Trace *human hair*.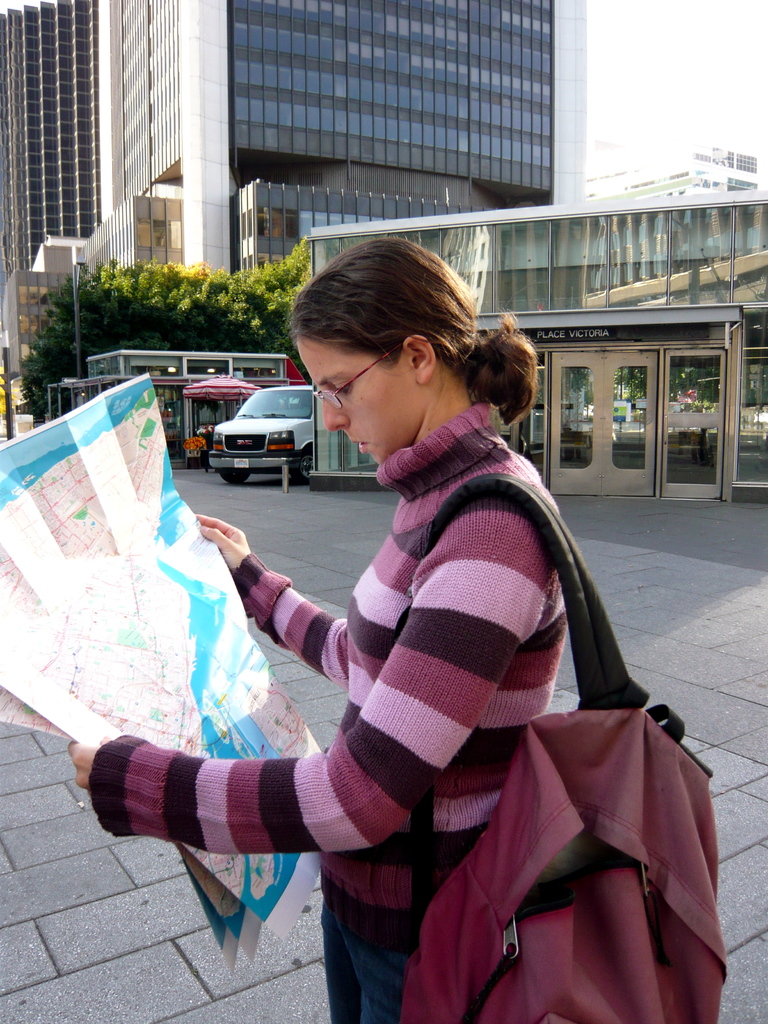
Traced to (left=293, top=236, right=541, bottom=428).
